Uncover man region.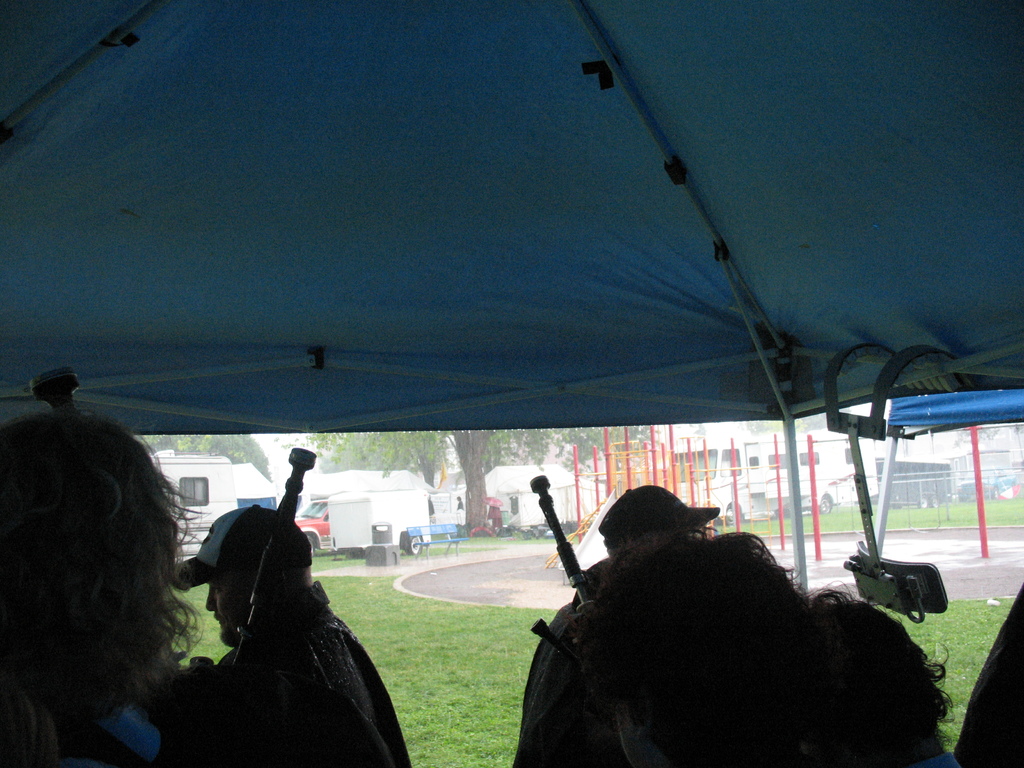
Uncovered: {"left": 512, "top": 479, "right": 724, "bottom": 767}.
